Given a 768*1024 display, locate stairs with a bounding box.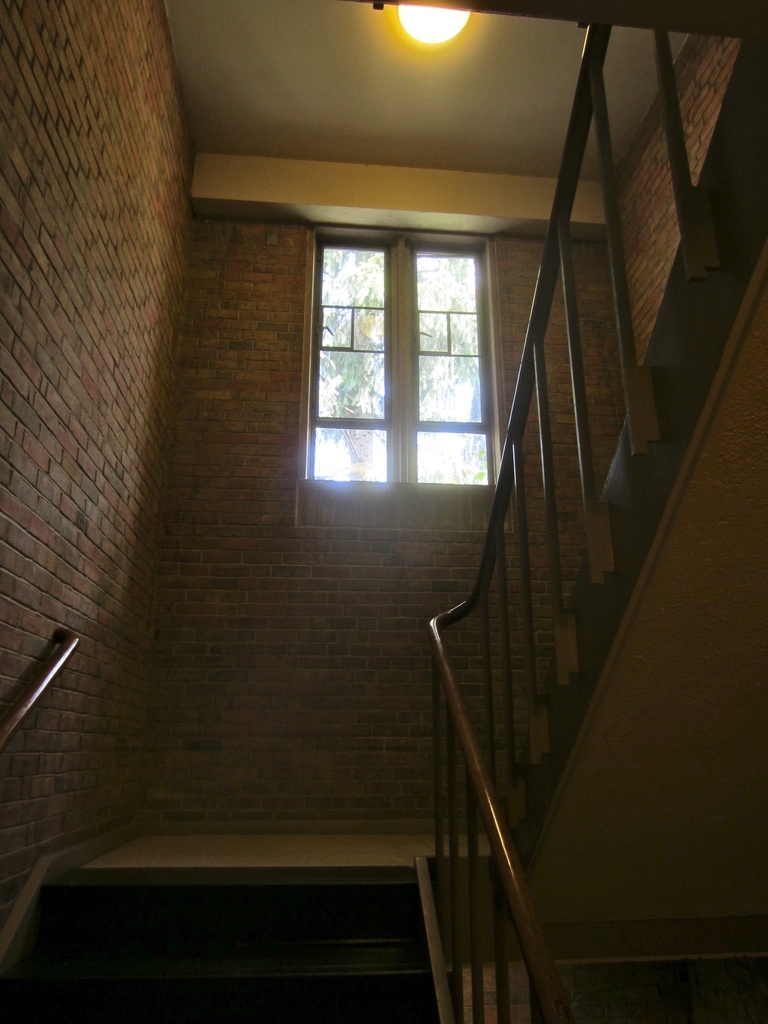
Located: region(0, 854, 440, 1023).
